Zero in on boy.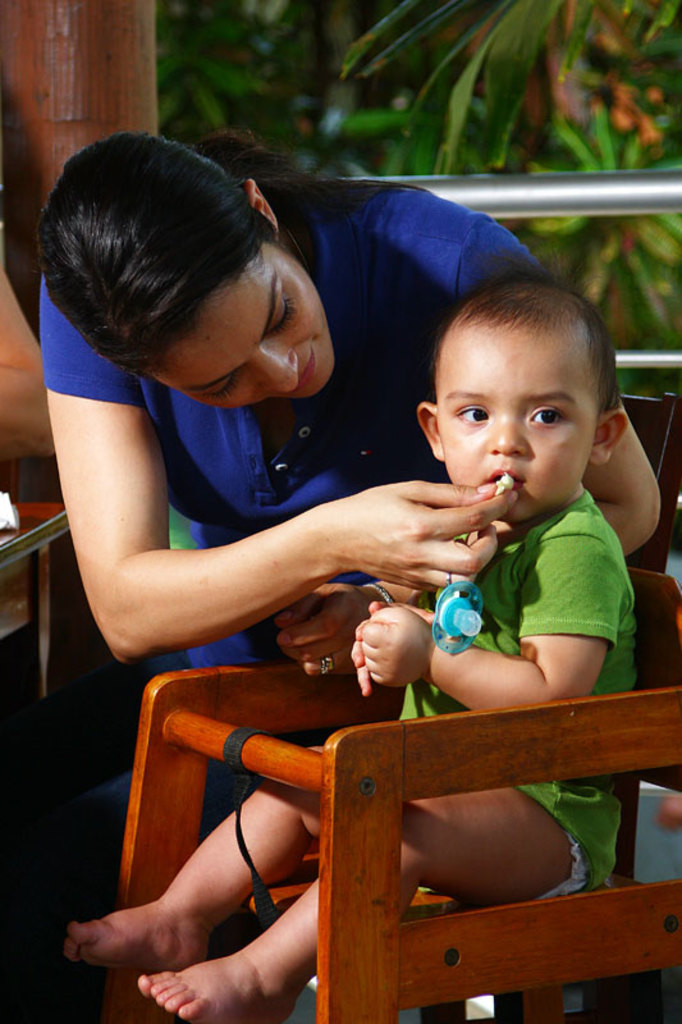
Zeroed in: crop(58, 243, 638, 1023).
